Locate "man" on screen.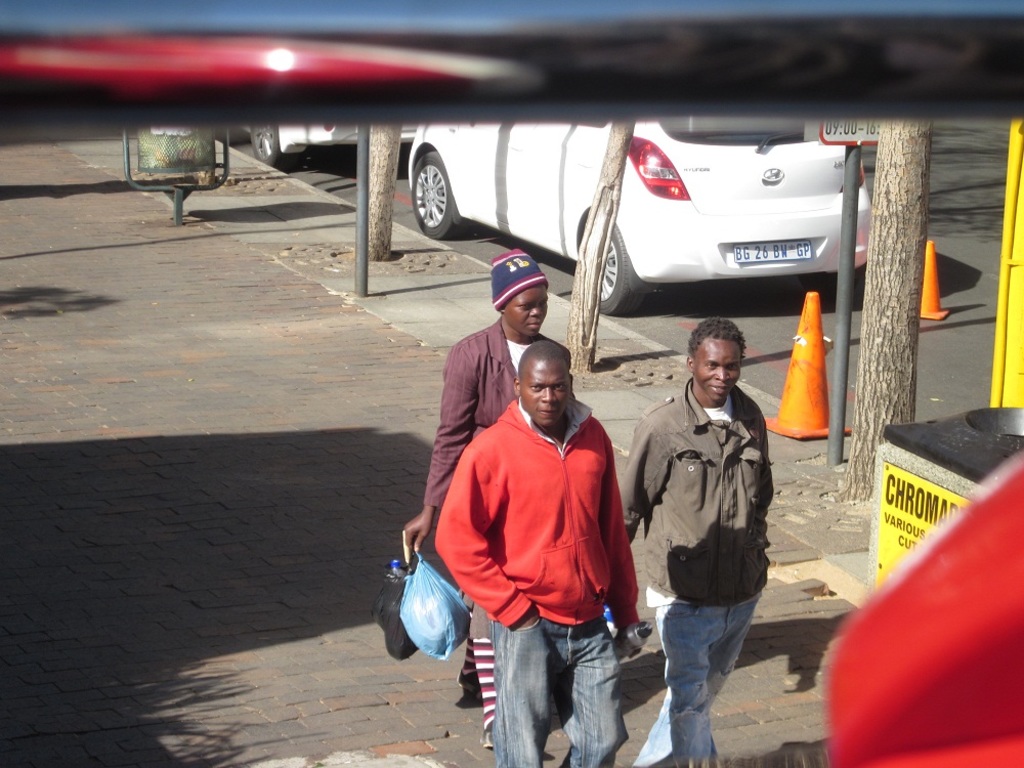
On screen at [x1=615, y1=316, x2=775, y2=767].
